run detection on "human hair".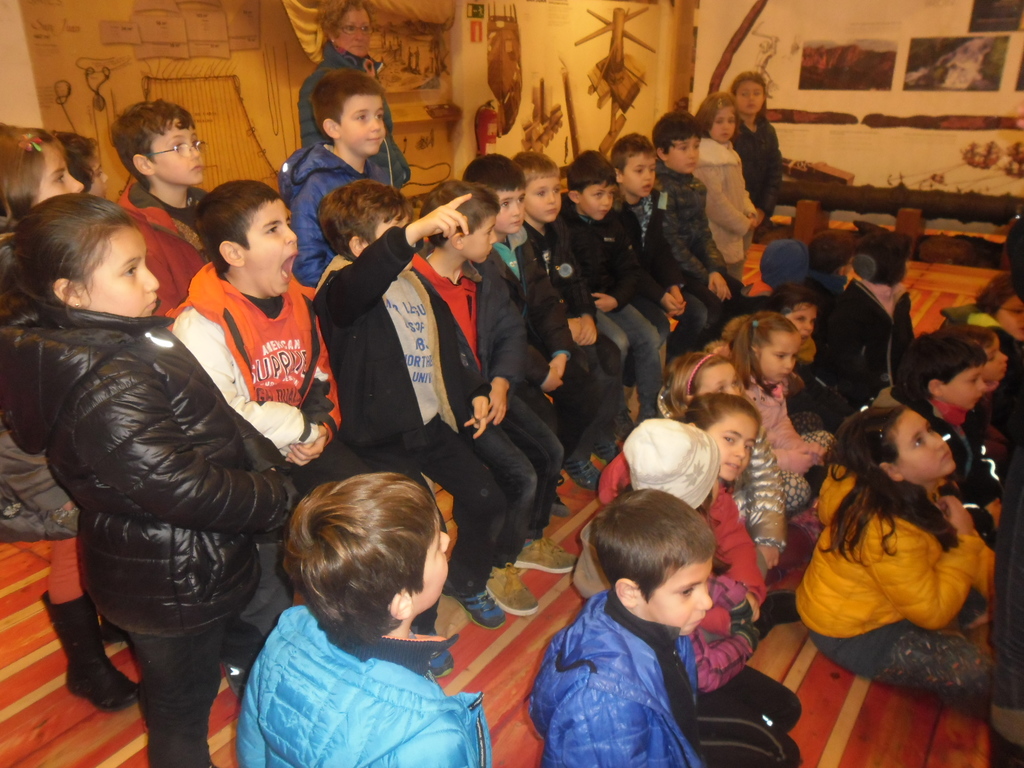
Result: rect(732, 68, 770, 106).
